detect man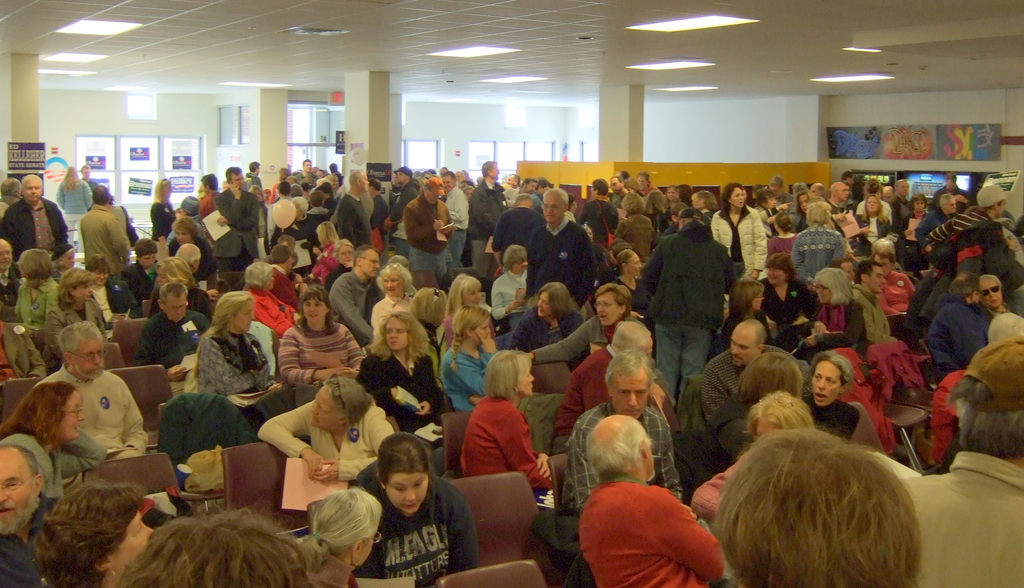
150, 243, 200, 291
